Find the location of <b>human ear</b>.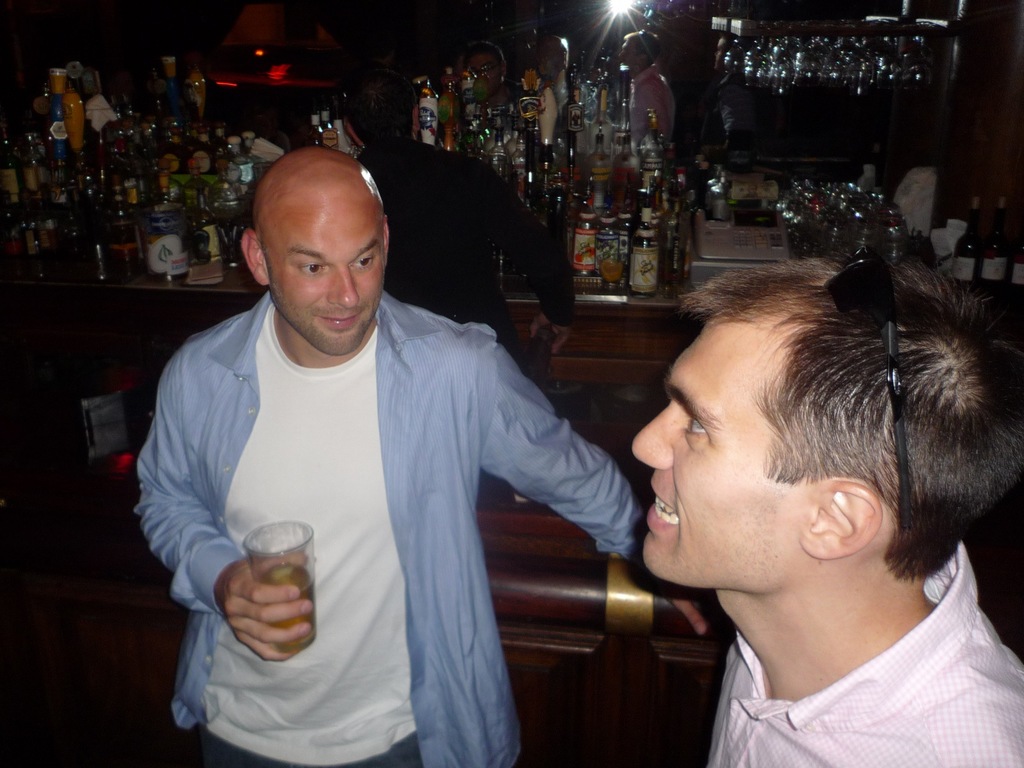
Location: x1=242, y1=230, x2=271, y2=288.
